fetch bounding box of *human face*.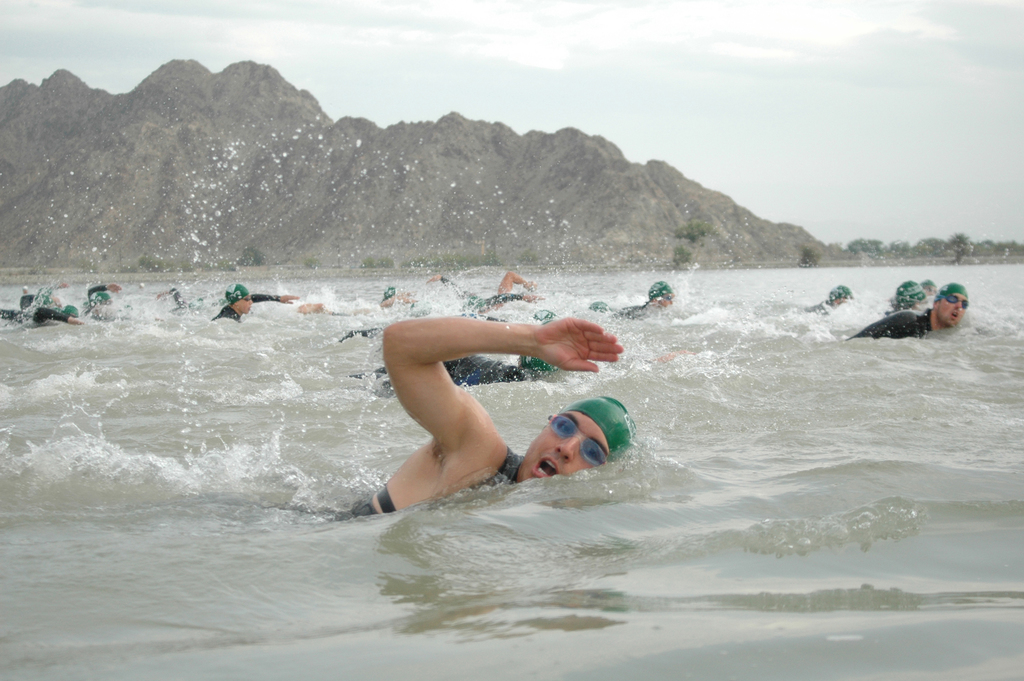
Bbox: 936,292,970,321.
